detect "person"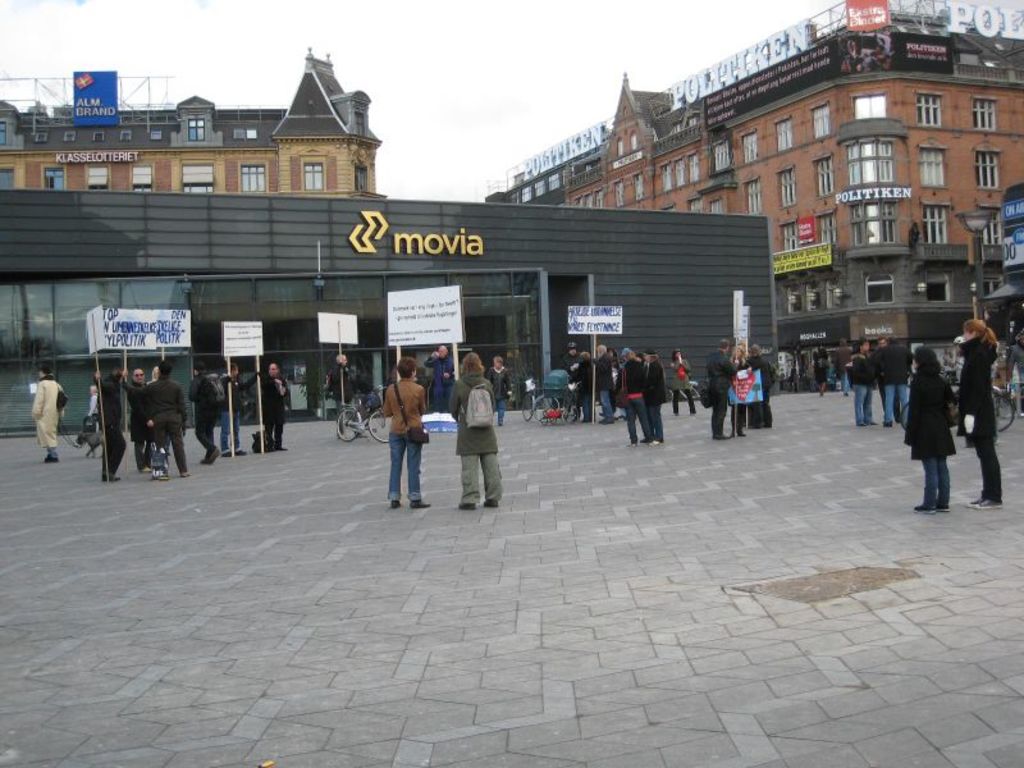
x1=808, y1=339, x2=829, y2=393
